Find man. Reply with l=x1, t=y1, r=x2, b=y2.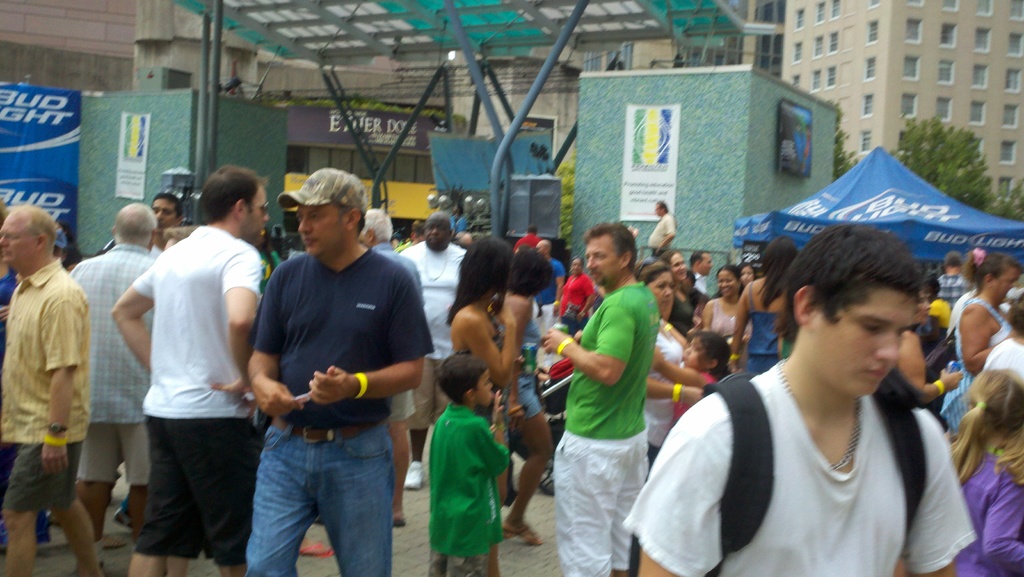
l=0, t=200, r=102, b=576.
